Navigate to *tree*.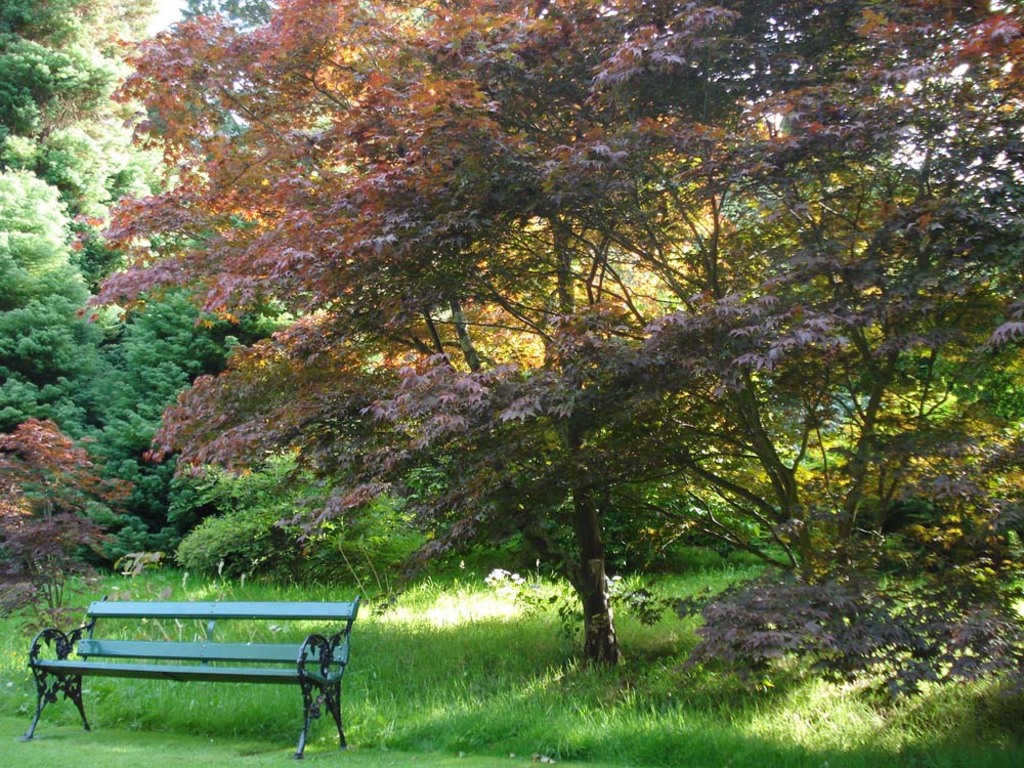
Navigation target: x1=0, y1=419, x2=121, y2=632.
